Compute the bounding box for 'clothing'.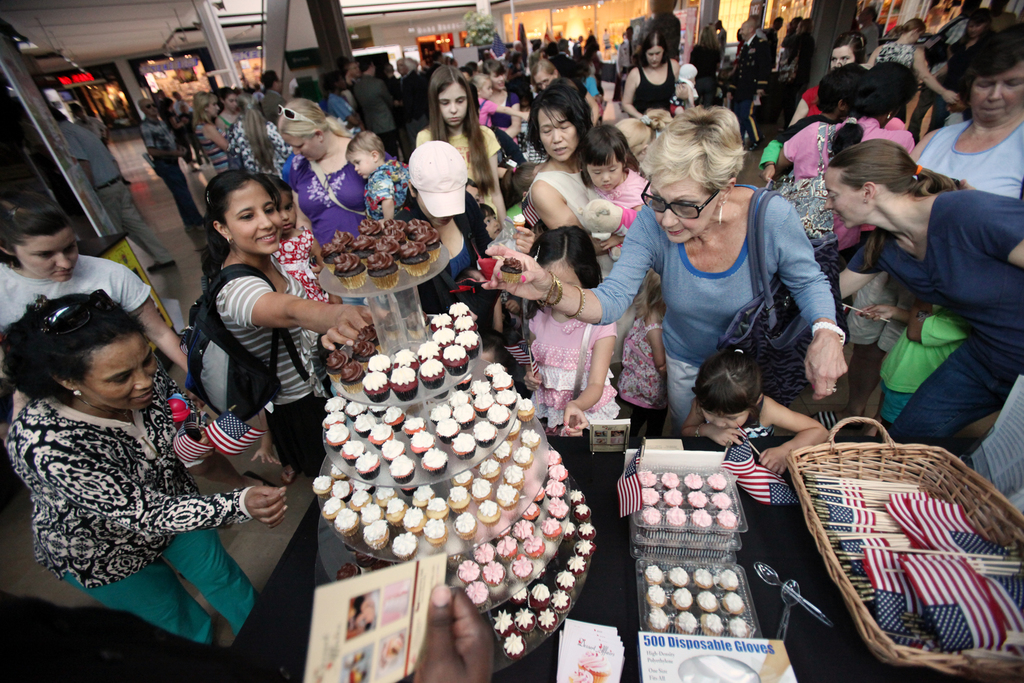
pyautogui.locateOnScreen(880, 37, 919, 78).
